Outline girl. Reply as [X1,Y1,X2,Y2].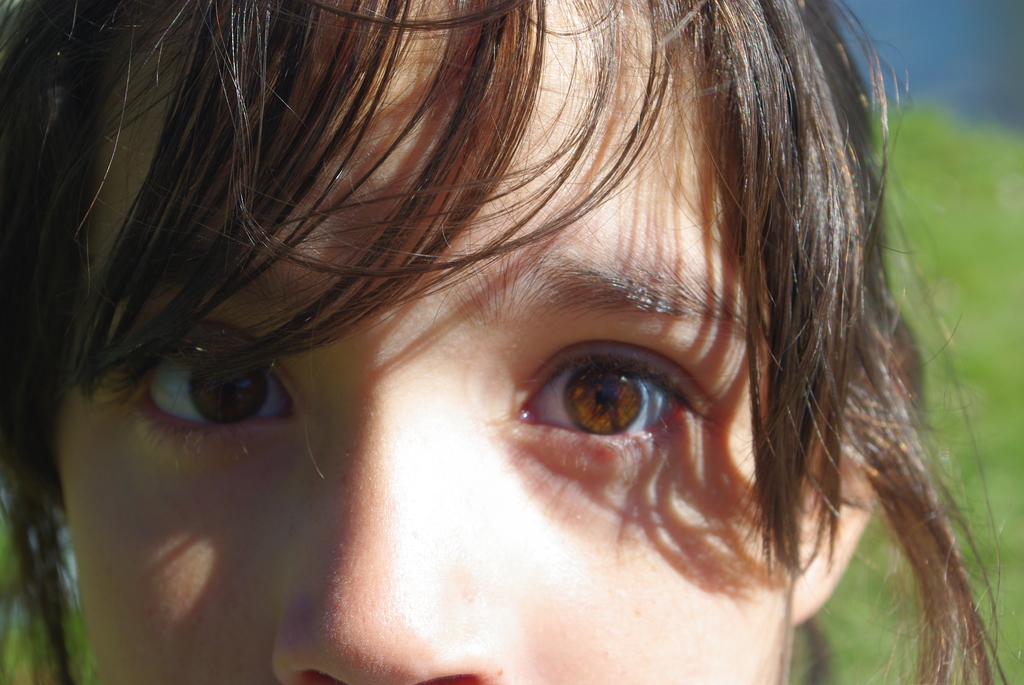
[1,0,1011,684].
